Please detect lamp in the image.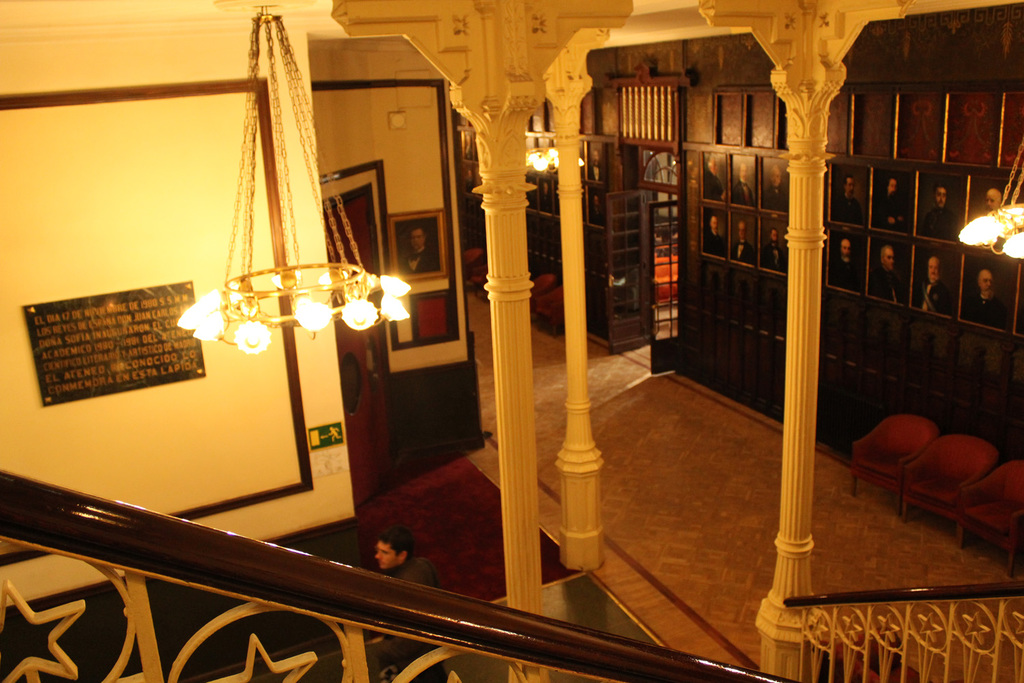
[367,275,415,313].
